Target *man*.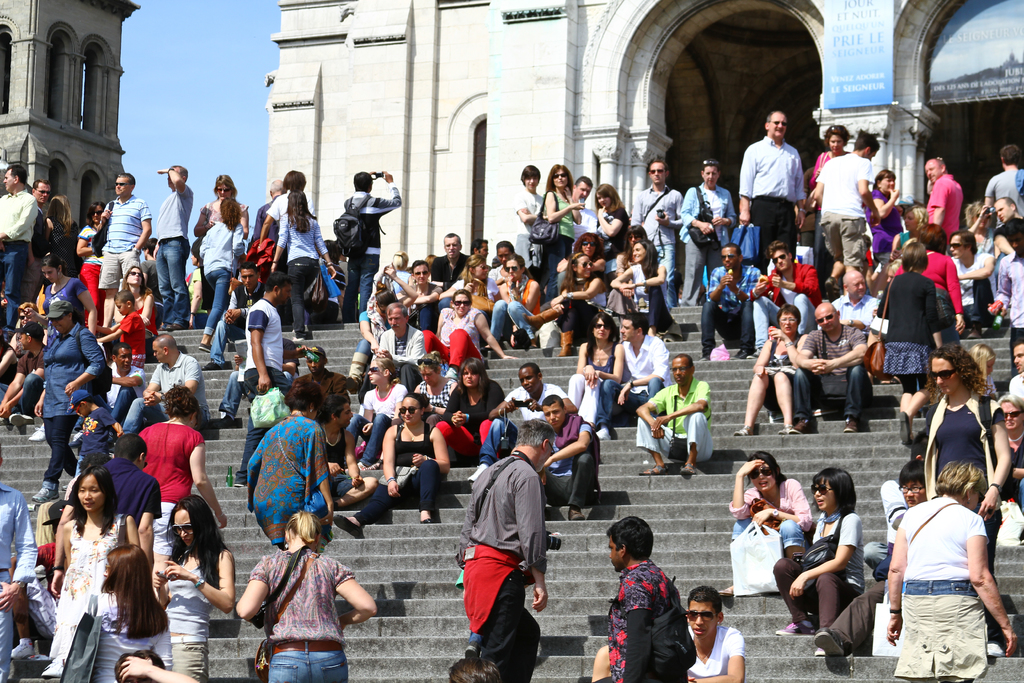
Target region: (751, 114, 822, 243).
